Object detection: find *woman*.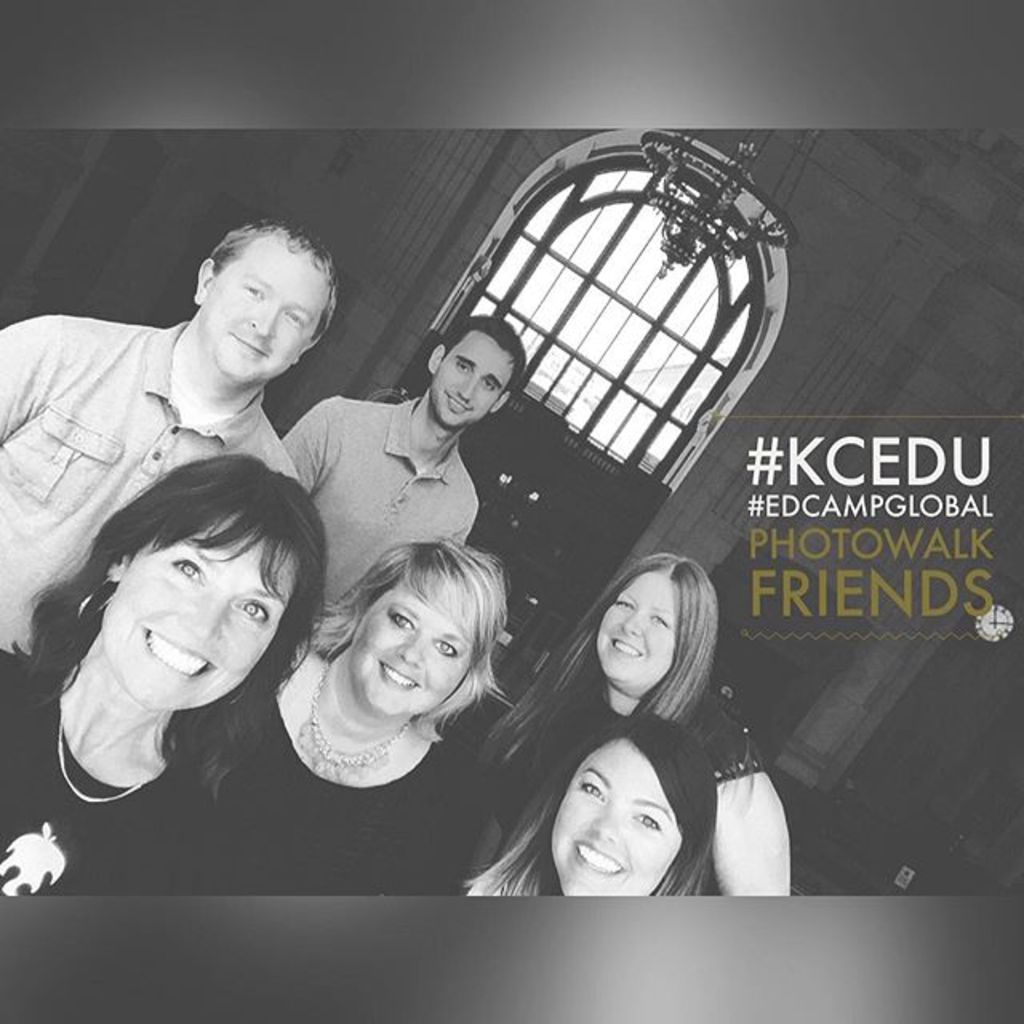
214, 533, 522, 901.
